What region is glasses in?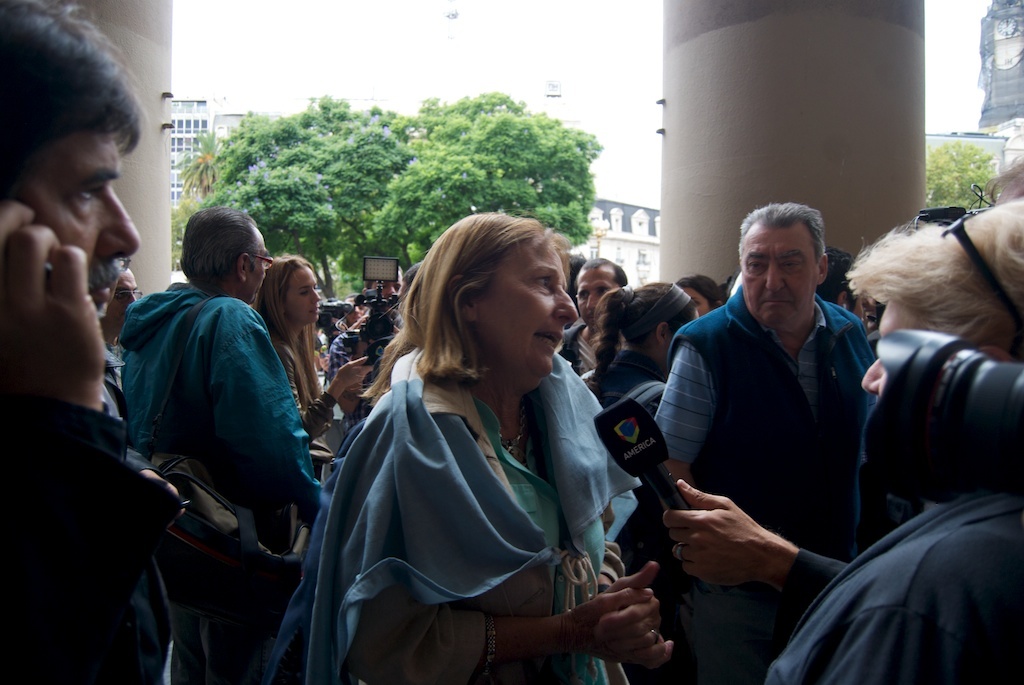
[111,285,149,306].
